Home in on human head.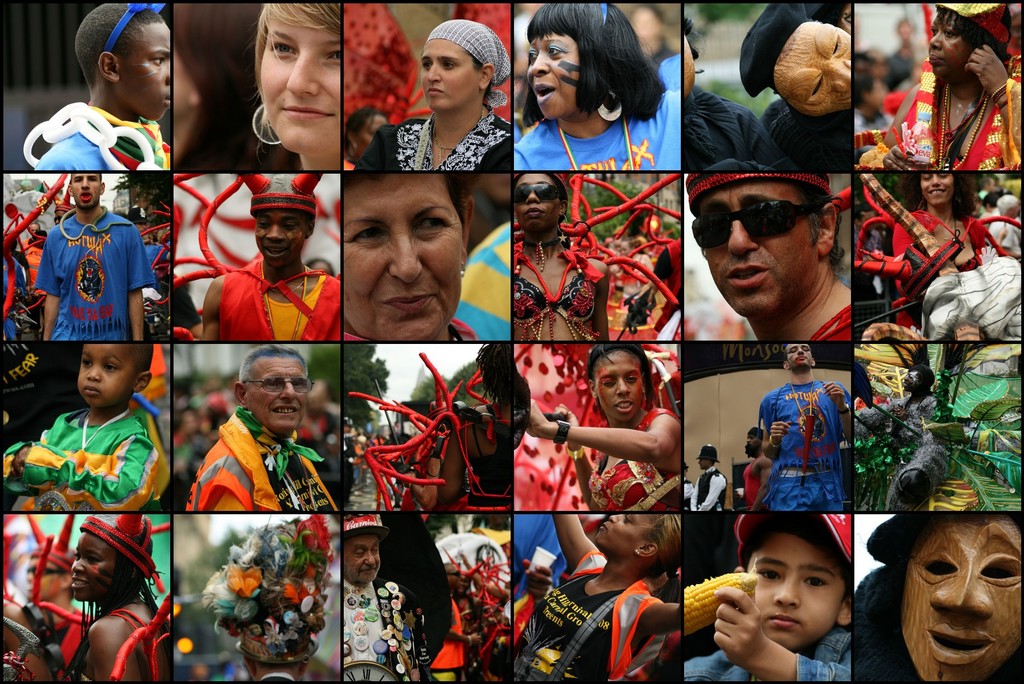
Homed in at (x1=779, y1=341, x2=817, y2=374).
